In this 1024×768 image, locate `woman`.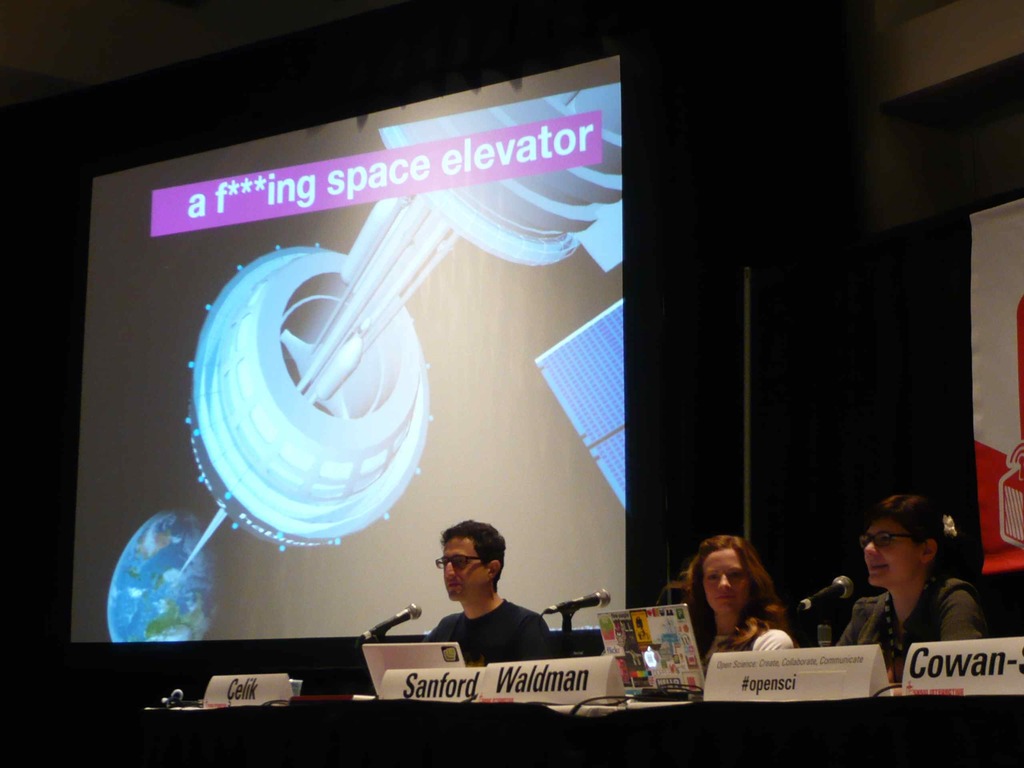
Bounding box: x1=680 y1=537 x2=792 y2=673.
